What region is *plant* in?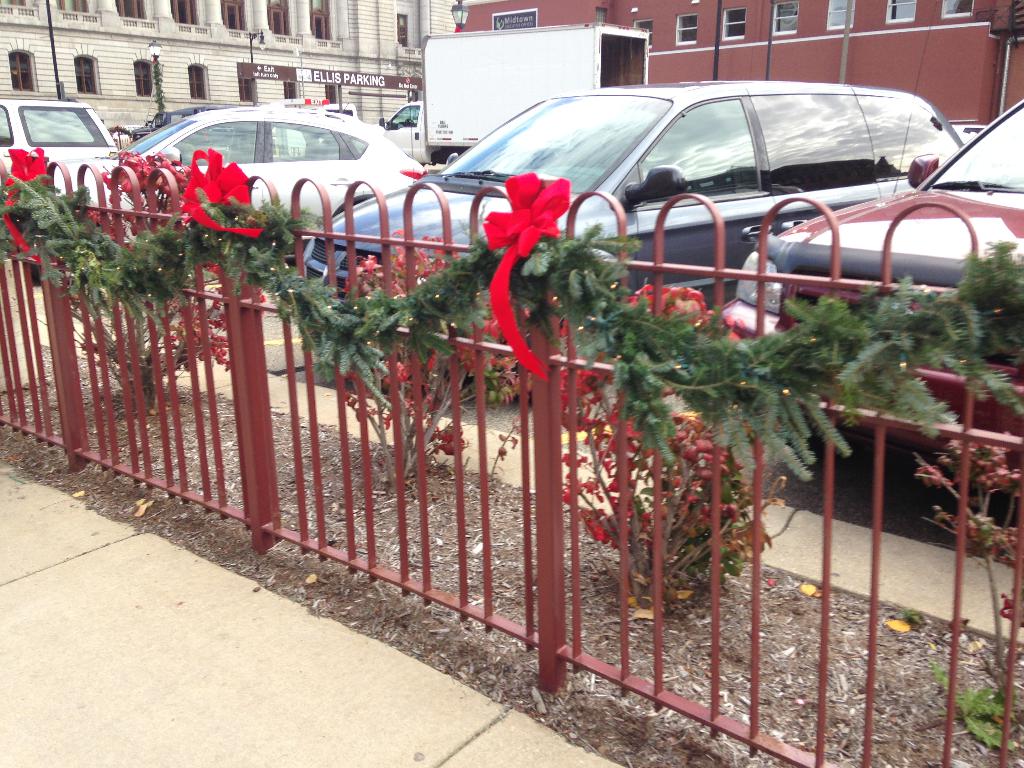
bbox(298, 214, 532, 491).
